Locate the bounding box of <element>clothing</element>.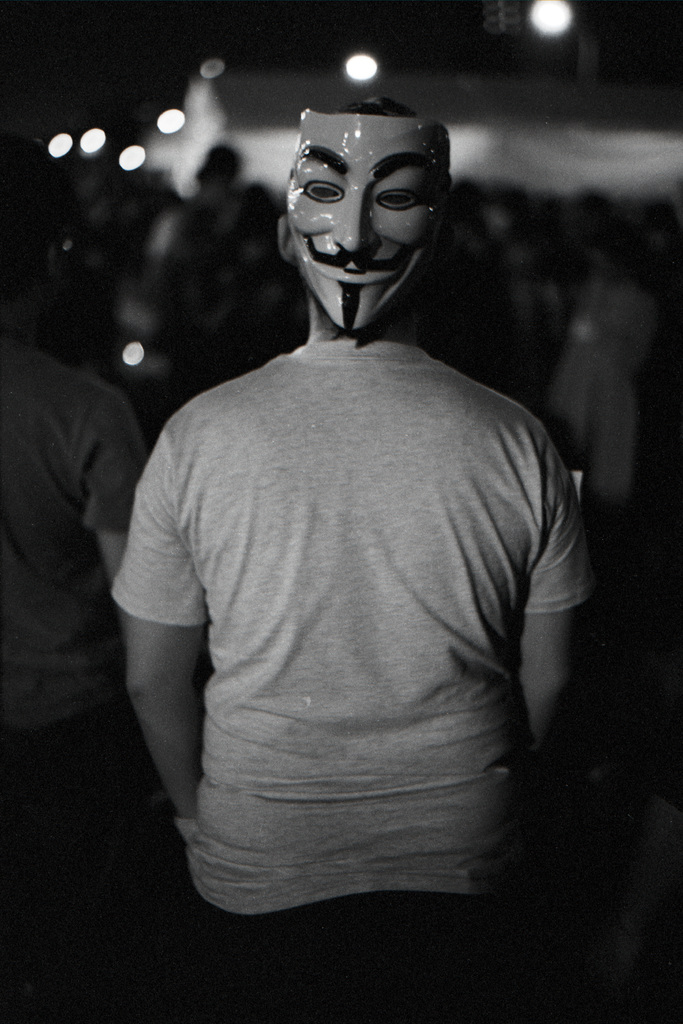
Bounding box: [122, 228, 586, 922].
